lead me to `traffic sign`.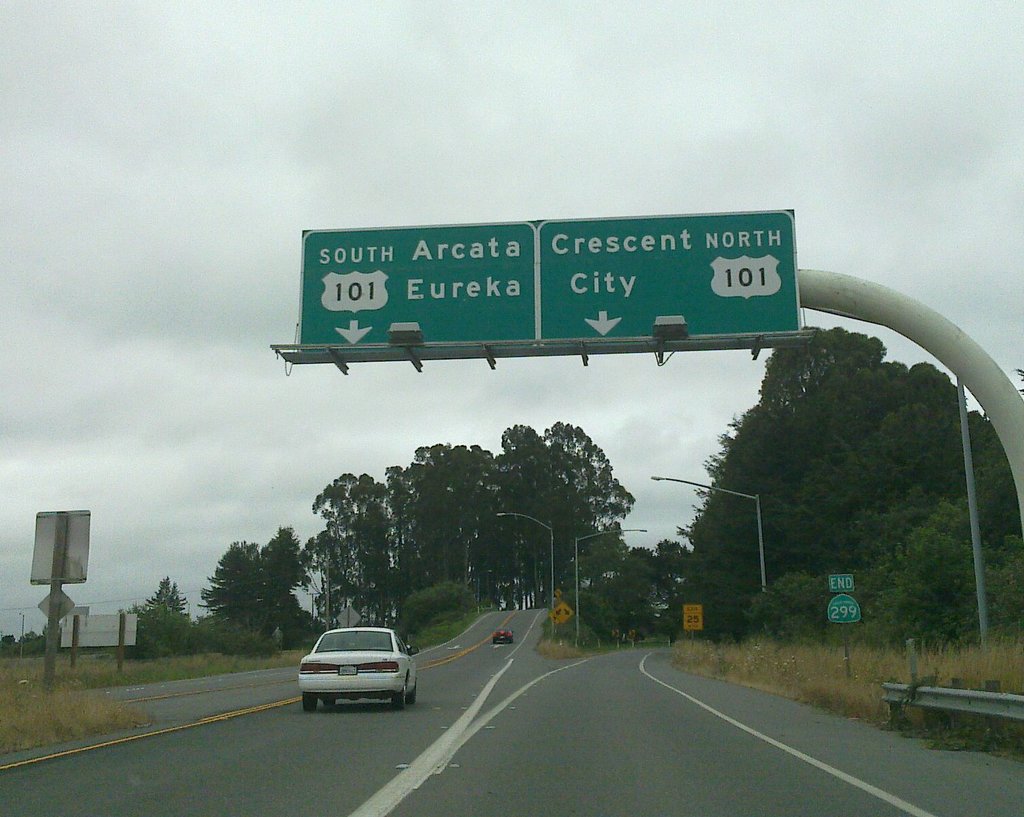
Lead to <box>828,576,854,588</box>.
